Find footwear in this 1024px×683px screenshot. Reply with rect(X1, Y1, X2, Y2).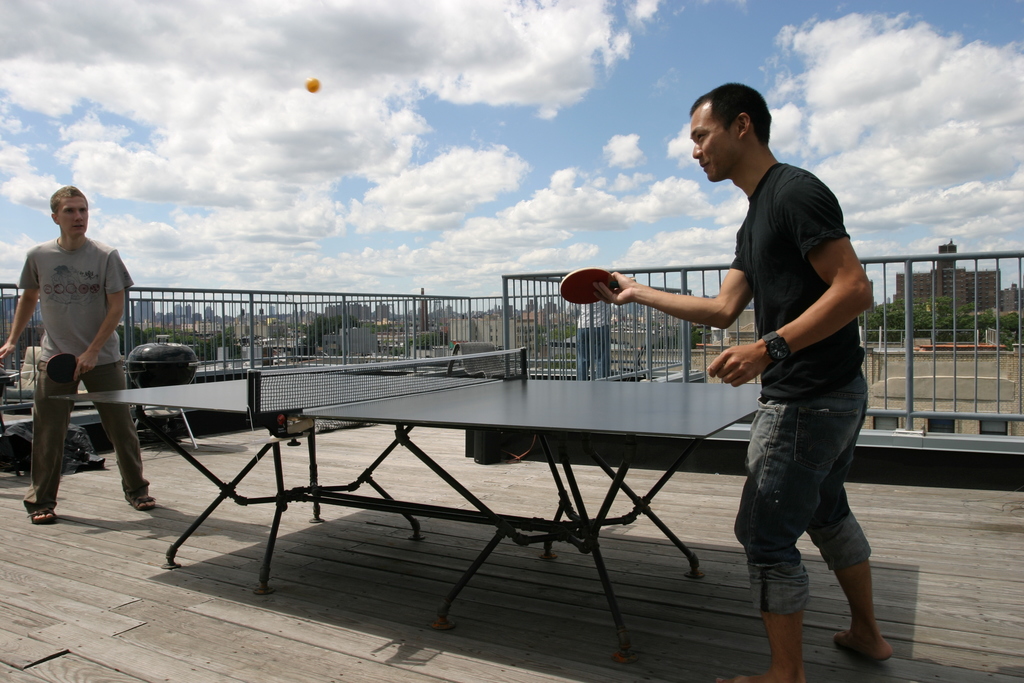
rect(29, 506, 58, 529).
